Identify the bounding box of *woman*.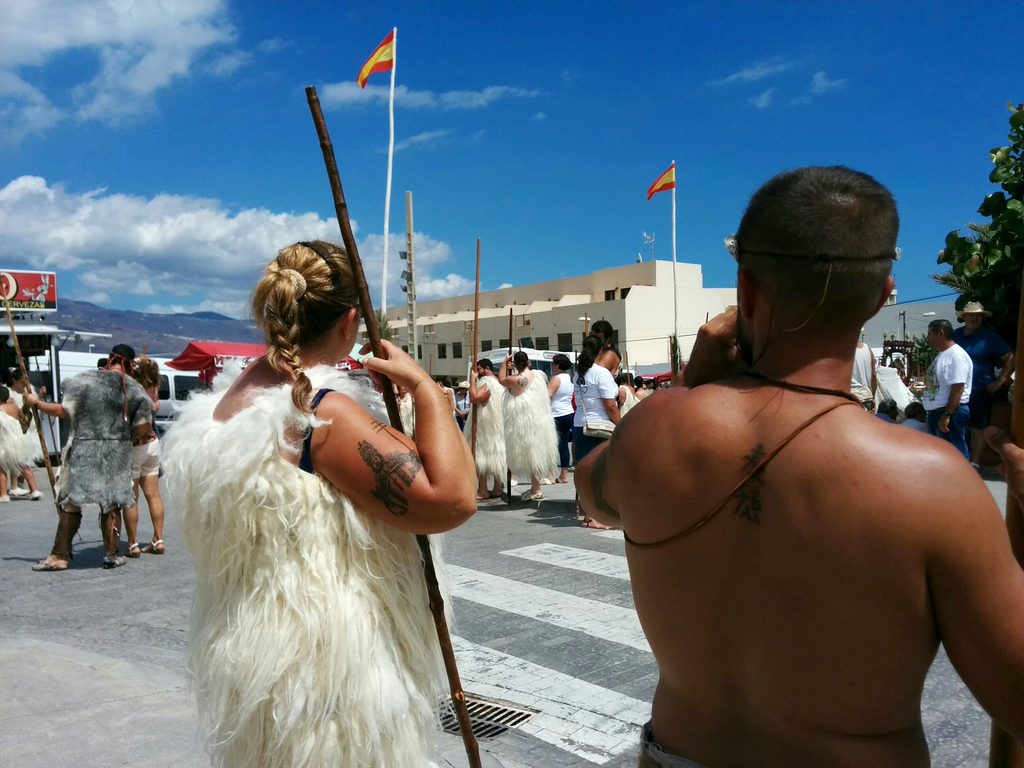
left=492, top=343, right=566, bottom=506.
